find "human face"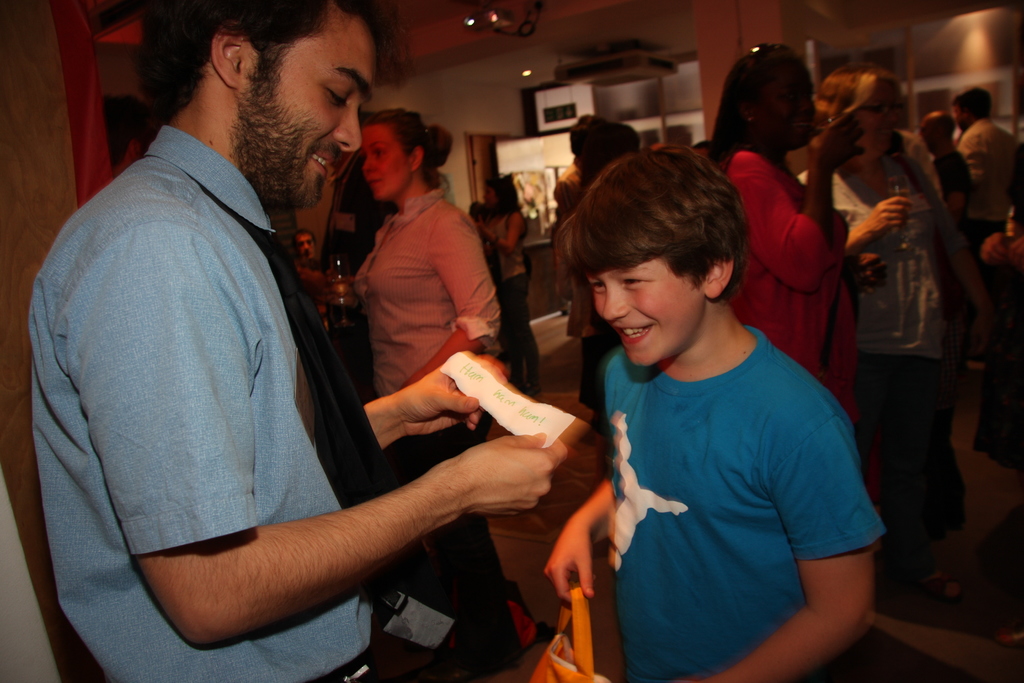
x1=753 y1=60 x2=819 y2=145
